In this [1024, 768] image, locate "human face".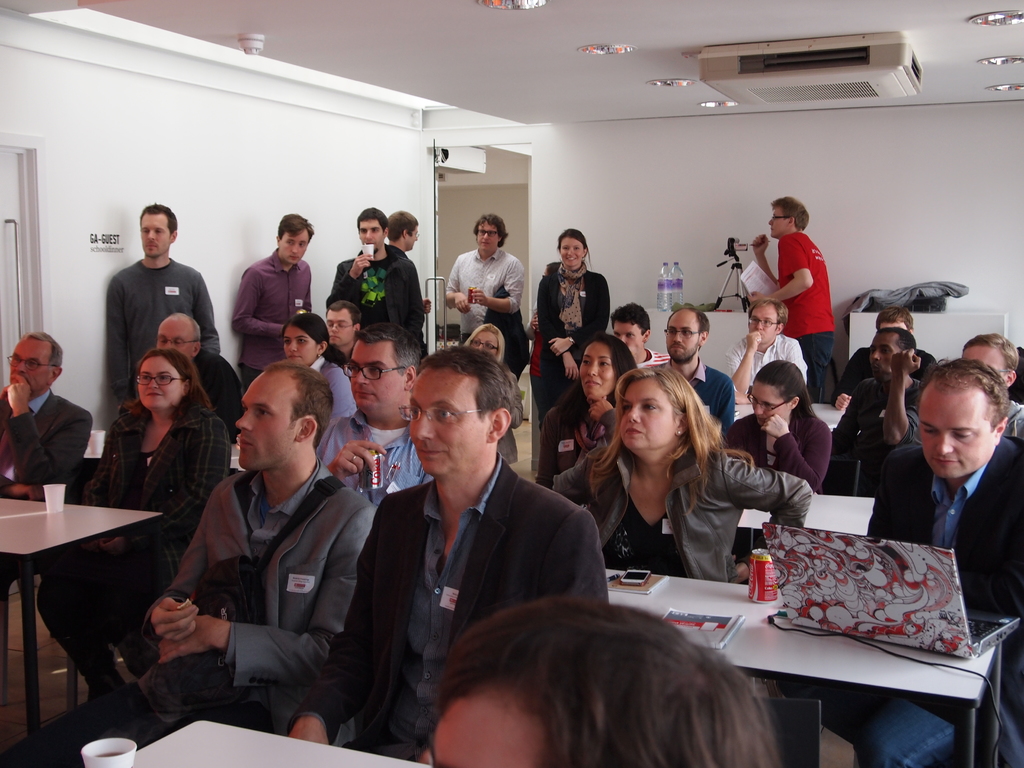
Bounding box: BBox(158, 323, 195, 357).
